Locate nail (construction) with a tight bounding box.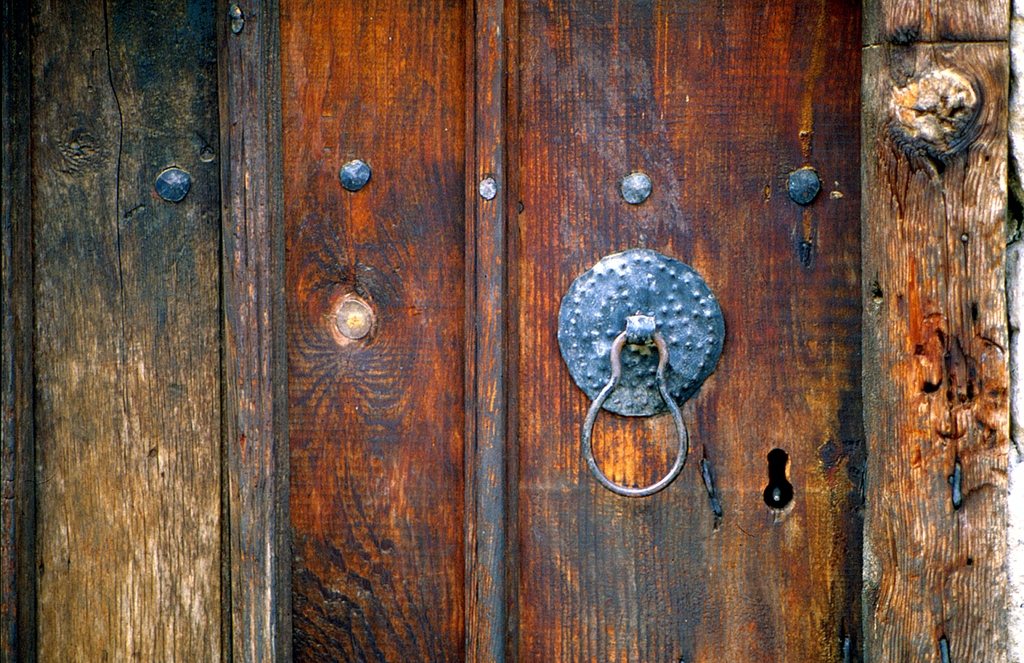
[x1=336, y1=298, x2=372, y2=340].
